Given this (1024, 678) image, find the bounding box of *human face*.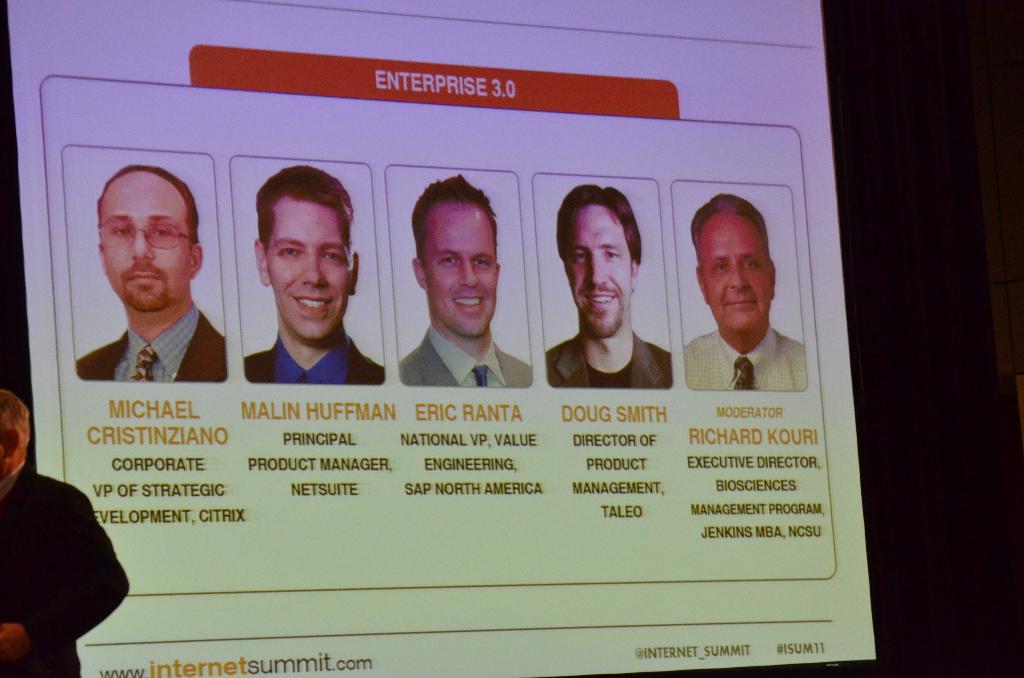
703:215:771:332.
